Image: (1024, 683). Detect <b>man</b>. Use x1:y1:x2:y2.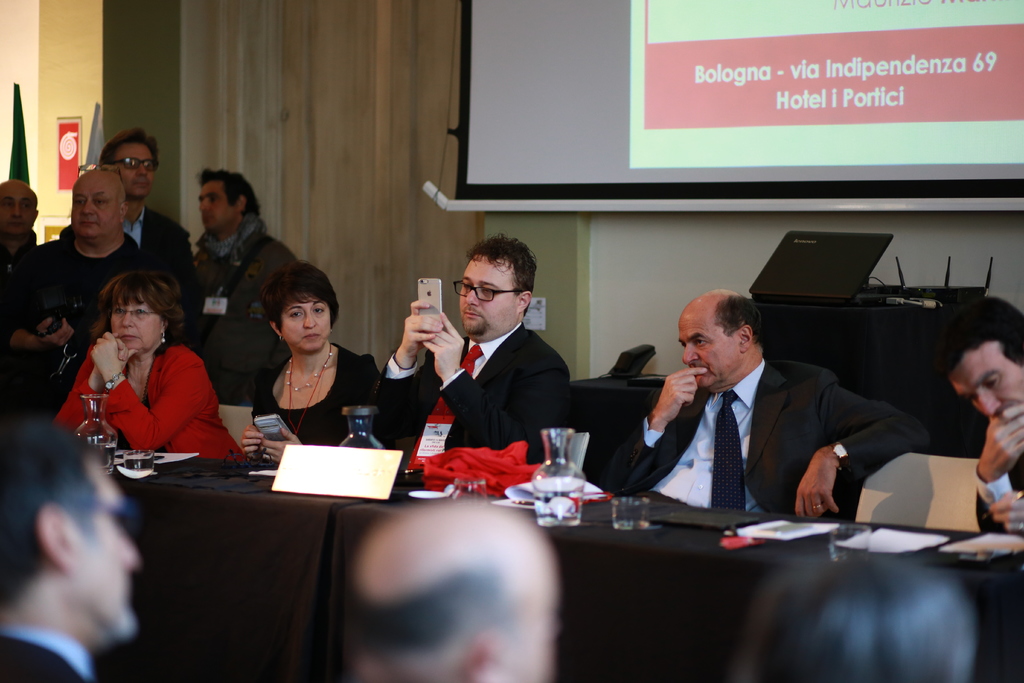
0:177:40:263.
